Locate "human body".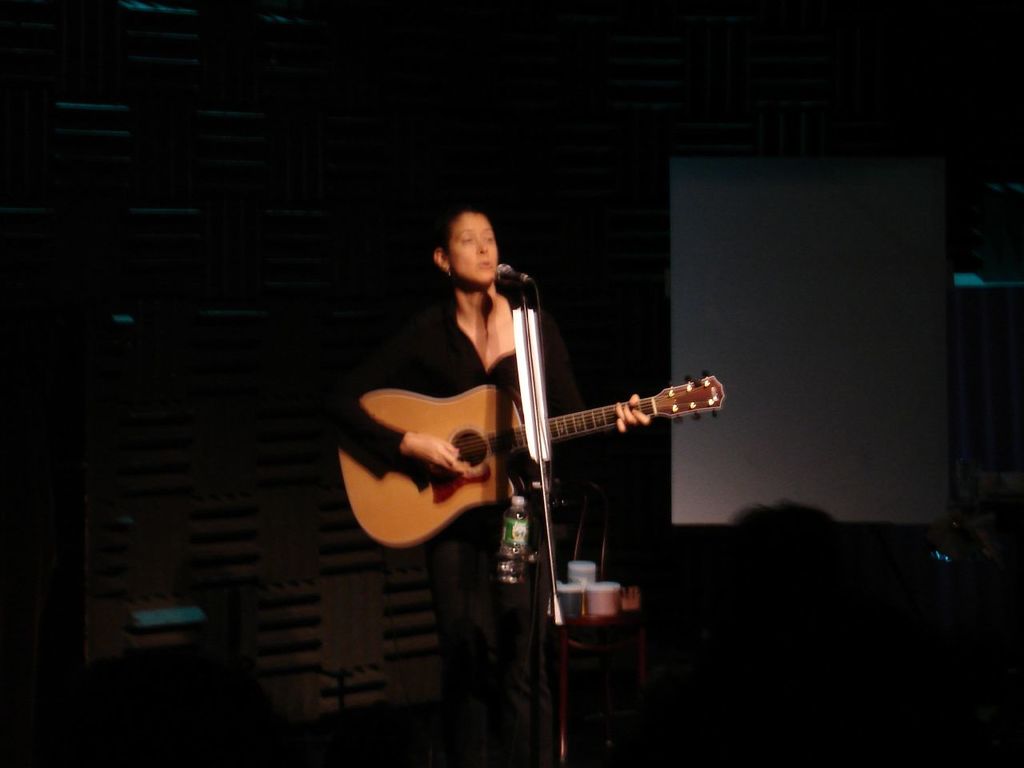
Bounding box: (x1=354, y1=181, x2=610, y2=639).
